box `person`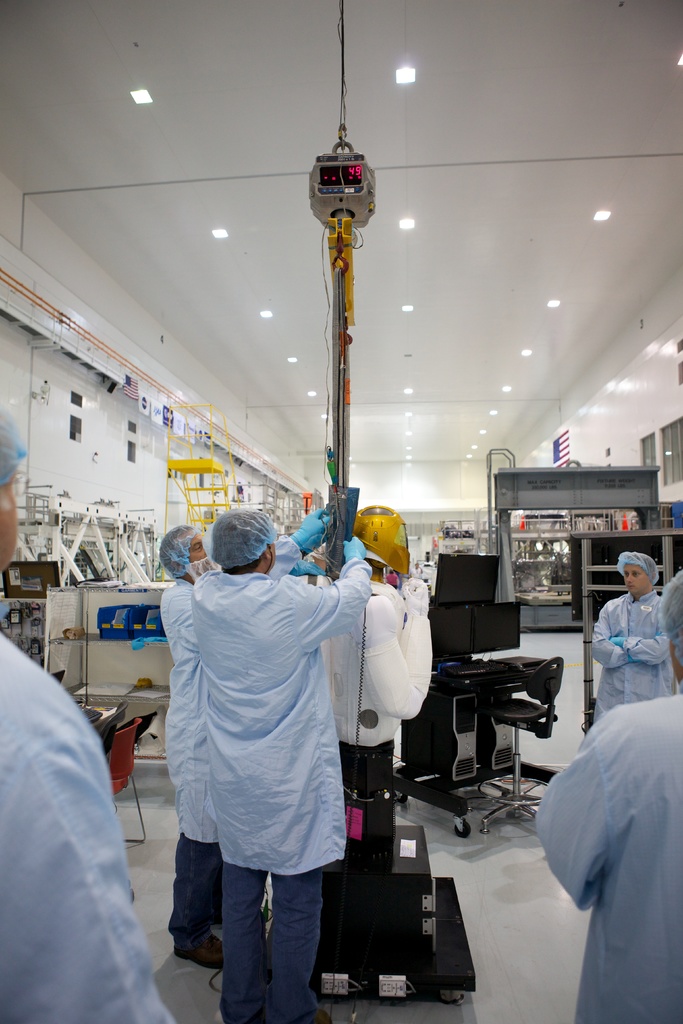
l=153, t=521, r=208, b=960
